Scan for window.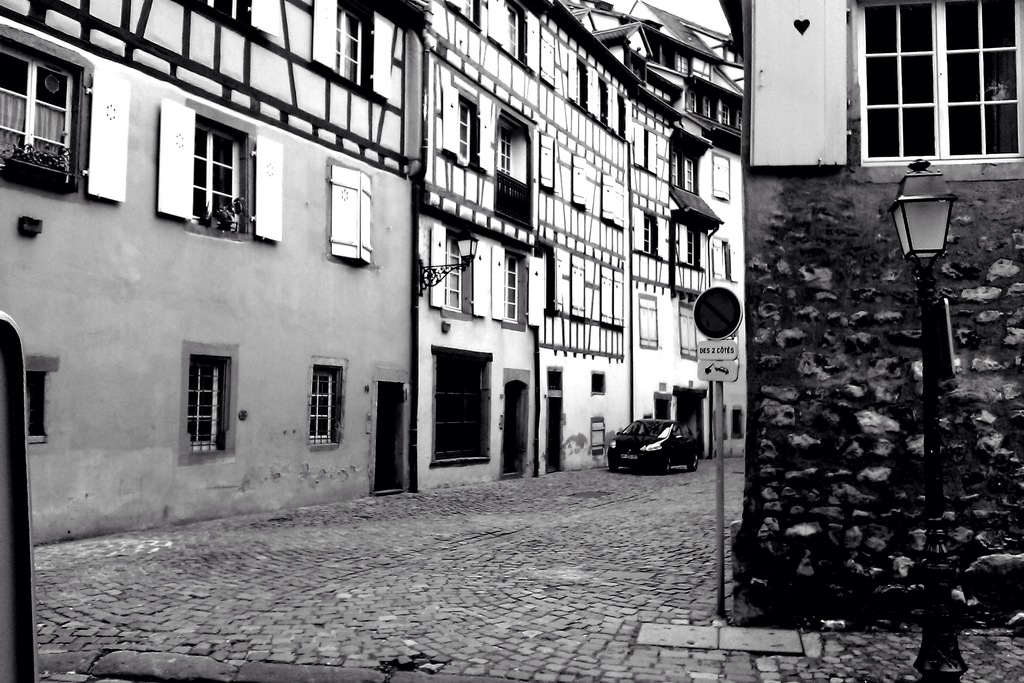
Scan result: 431/223/485/317.
